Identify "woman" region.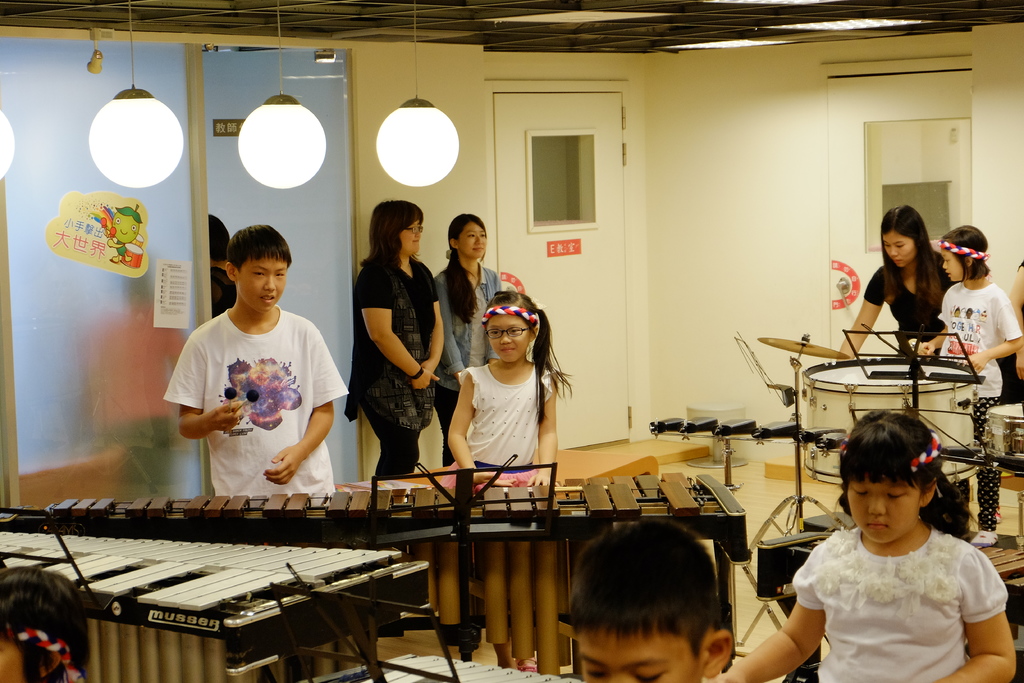
Region: rect(344, 196, 450, 475).
